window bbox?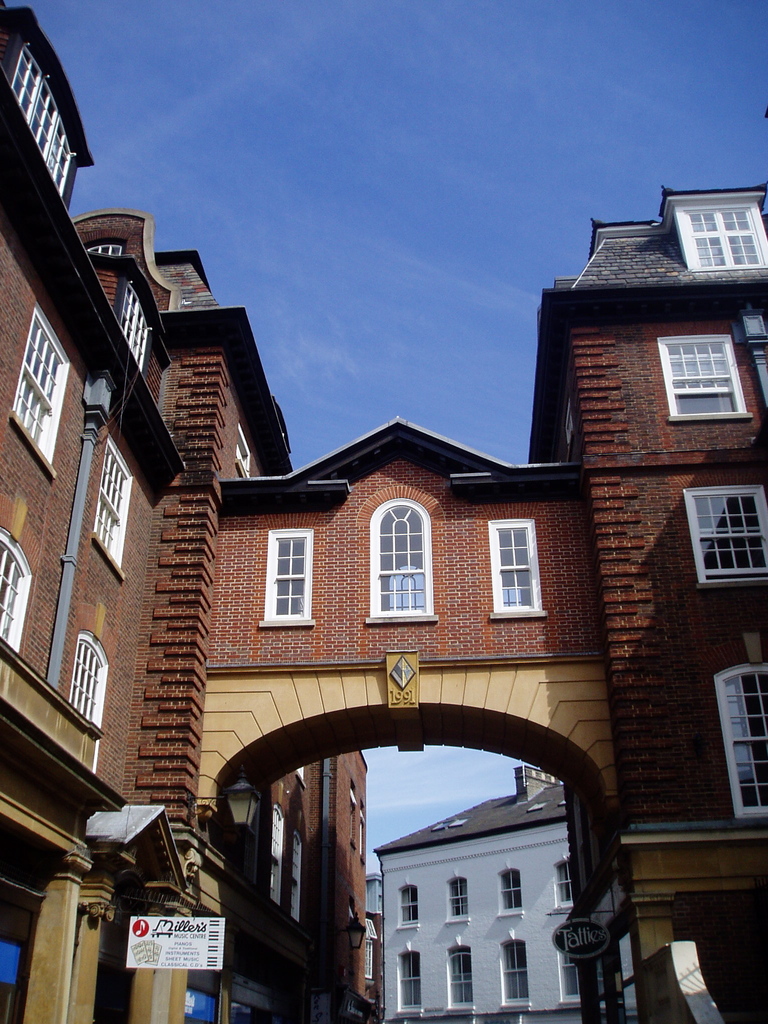
box=[451, 879, 470, 918]
